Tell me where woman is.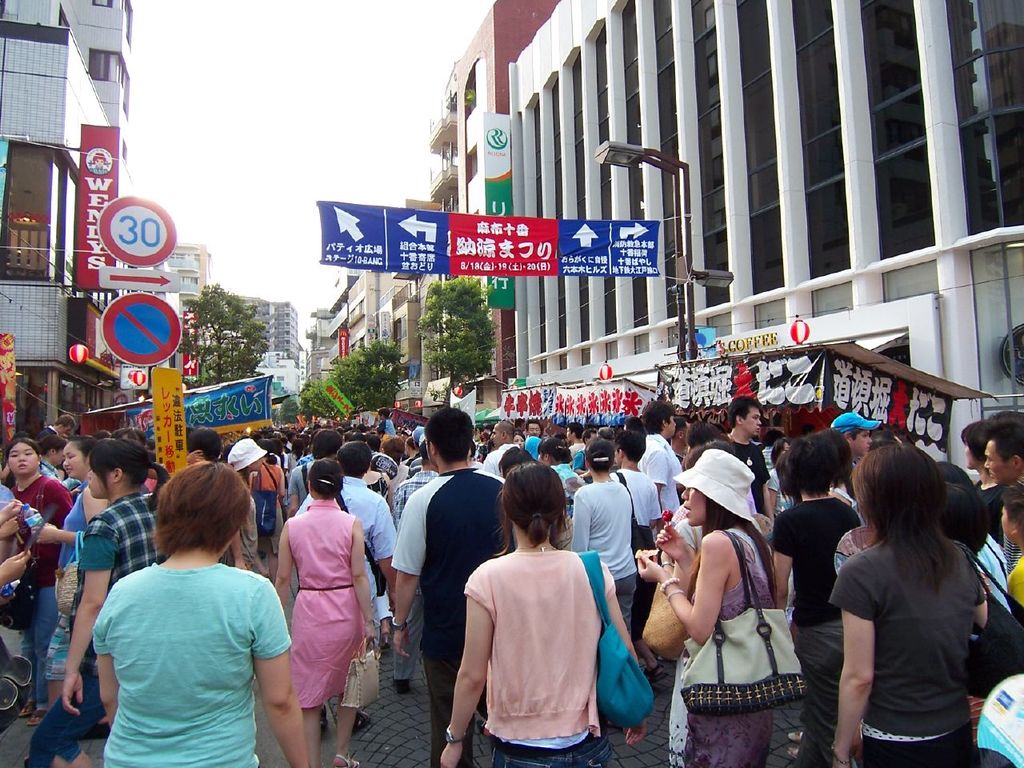
woman is at bbox=[45, 431, 102, 705].
